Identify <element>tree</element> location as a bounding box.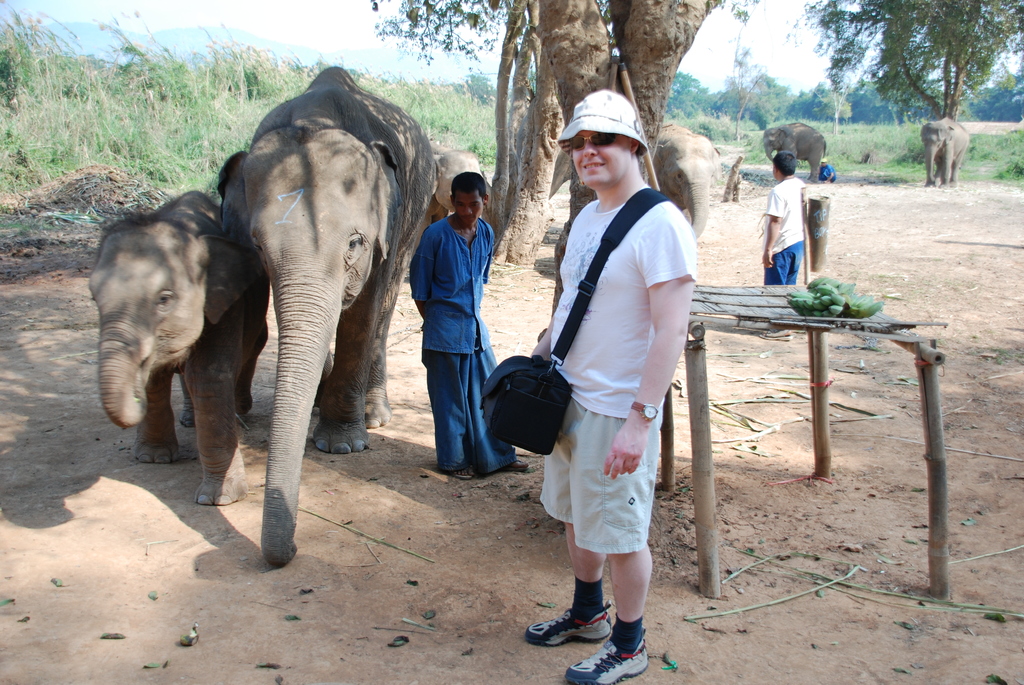
<bbox>368, 0, 734, 271</bbox>.
